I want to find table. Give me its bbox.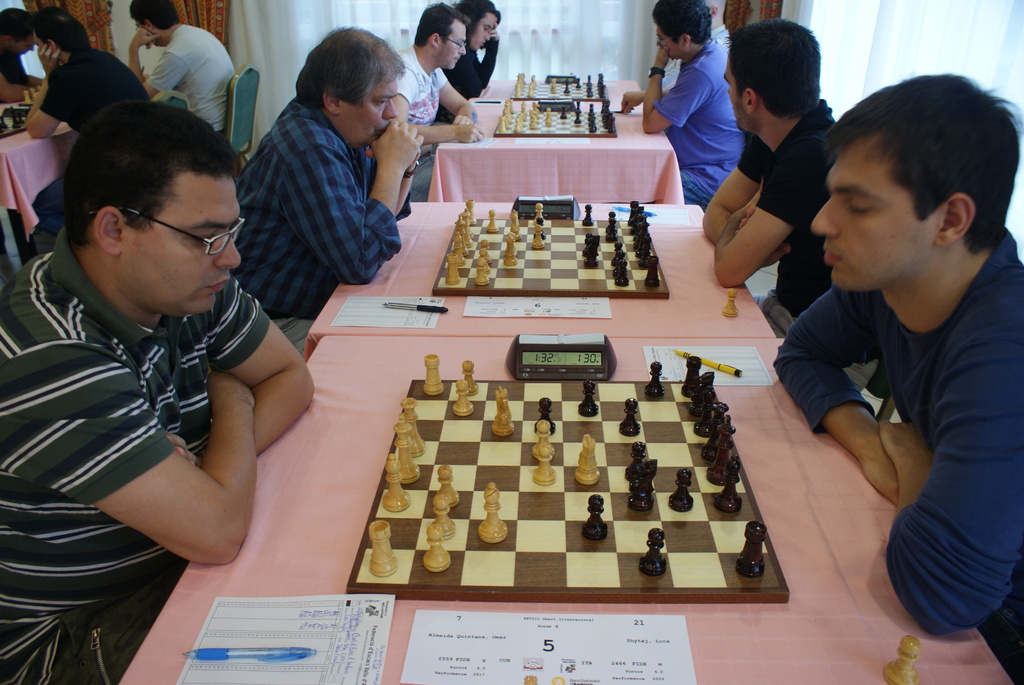
[x1=122, y1=343, x2=1002, y2=684].
